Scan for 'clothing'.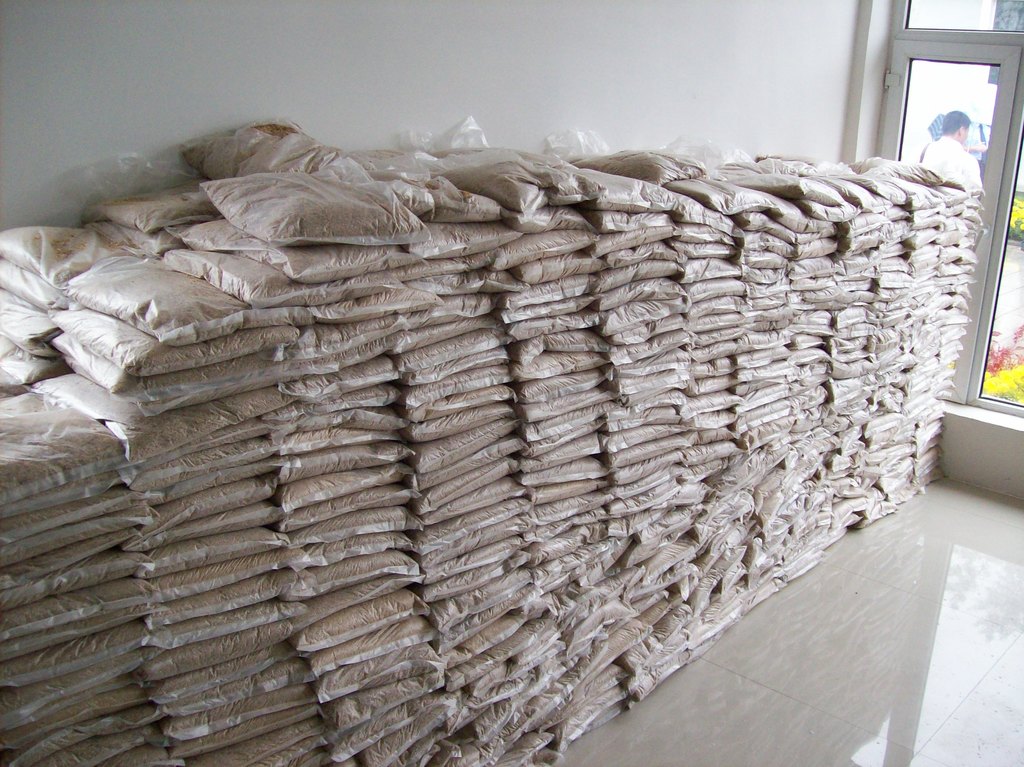
Scan result: <region>909, 139, 975, 197</region>.
